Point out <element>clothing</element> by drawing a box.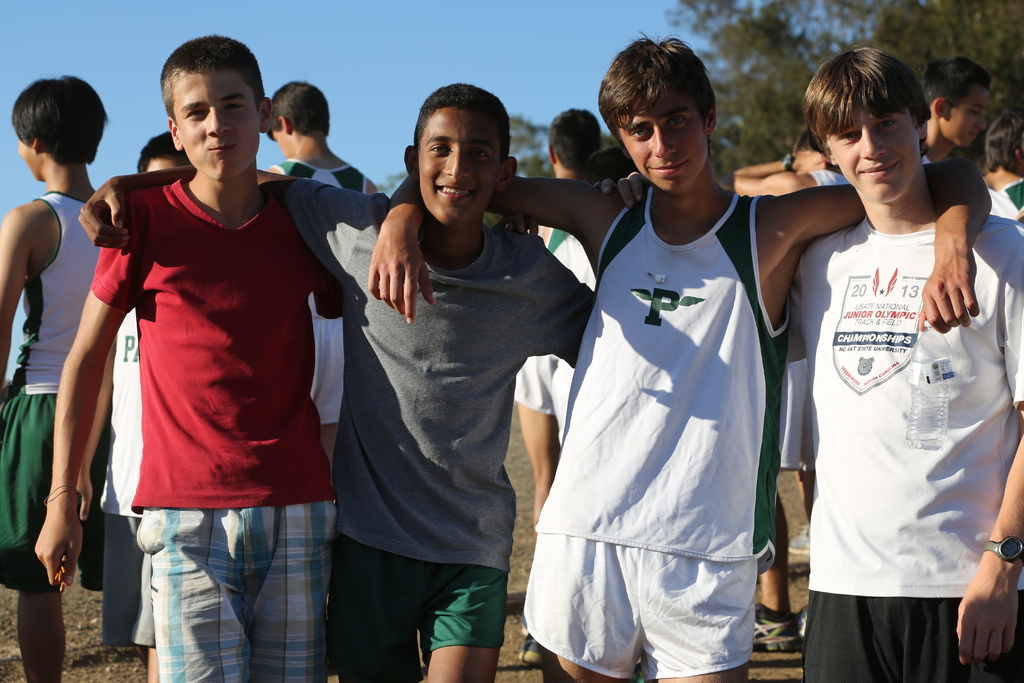
rect(99, 306, 157, 643).
